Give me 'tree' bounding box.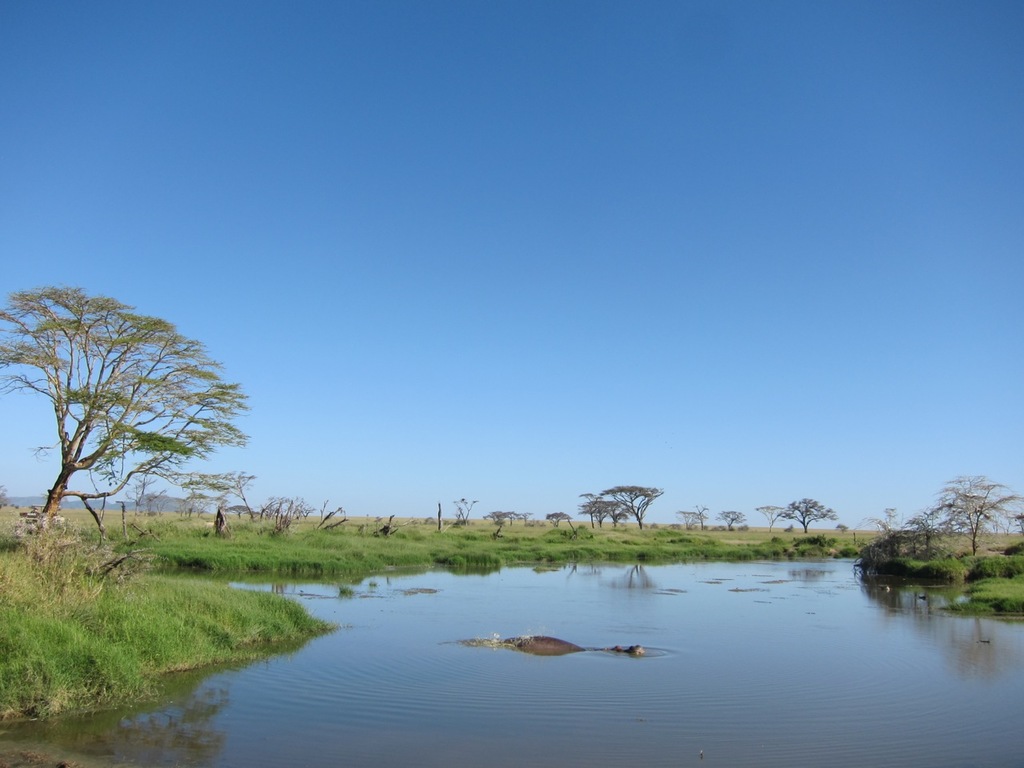
{"x1": 488, "y1": 505, "x2": 518, "y2": 543}.
